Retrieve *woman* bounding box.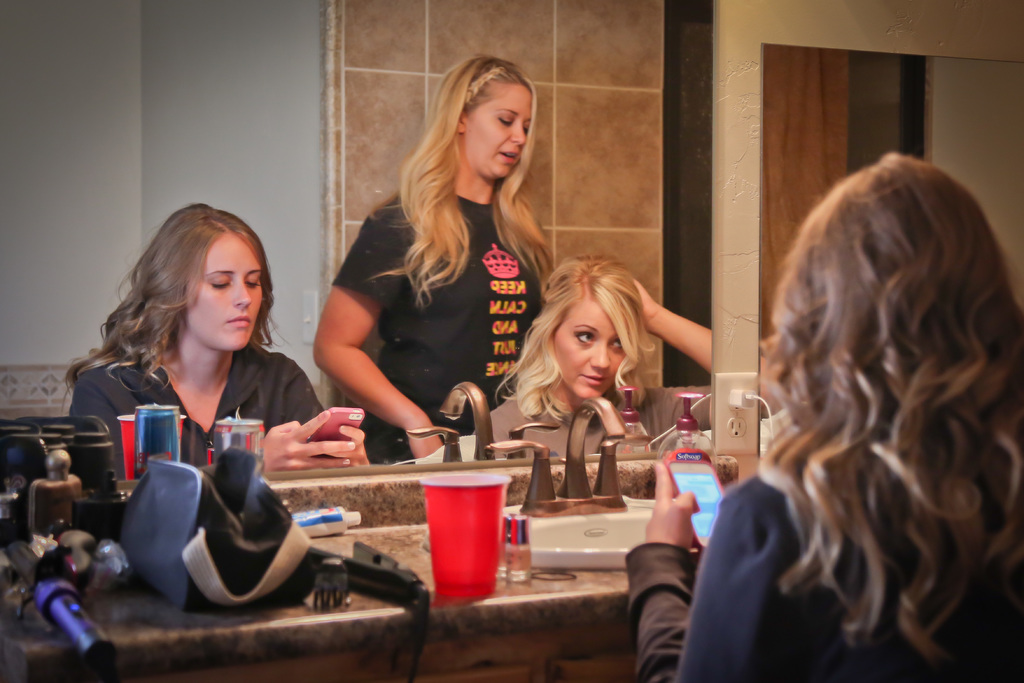
Bounding box: BBox(618, 149, 1023, 682).
